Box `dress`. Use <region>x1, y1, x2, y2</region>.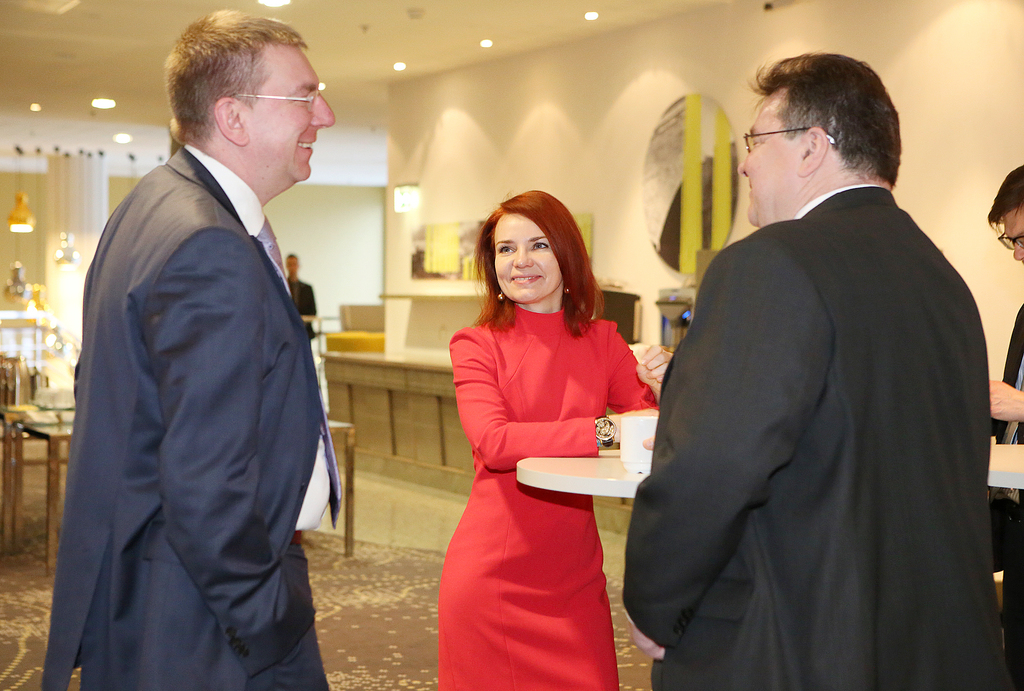
<region>395, 304, 679, 690</region>.
